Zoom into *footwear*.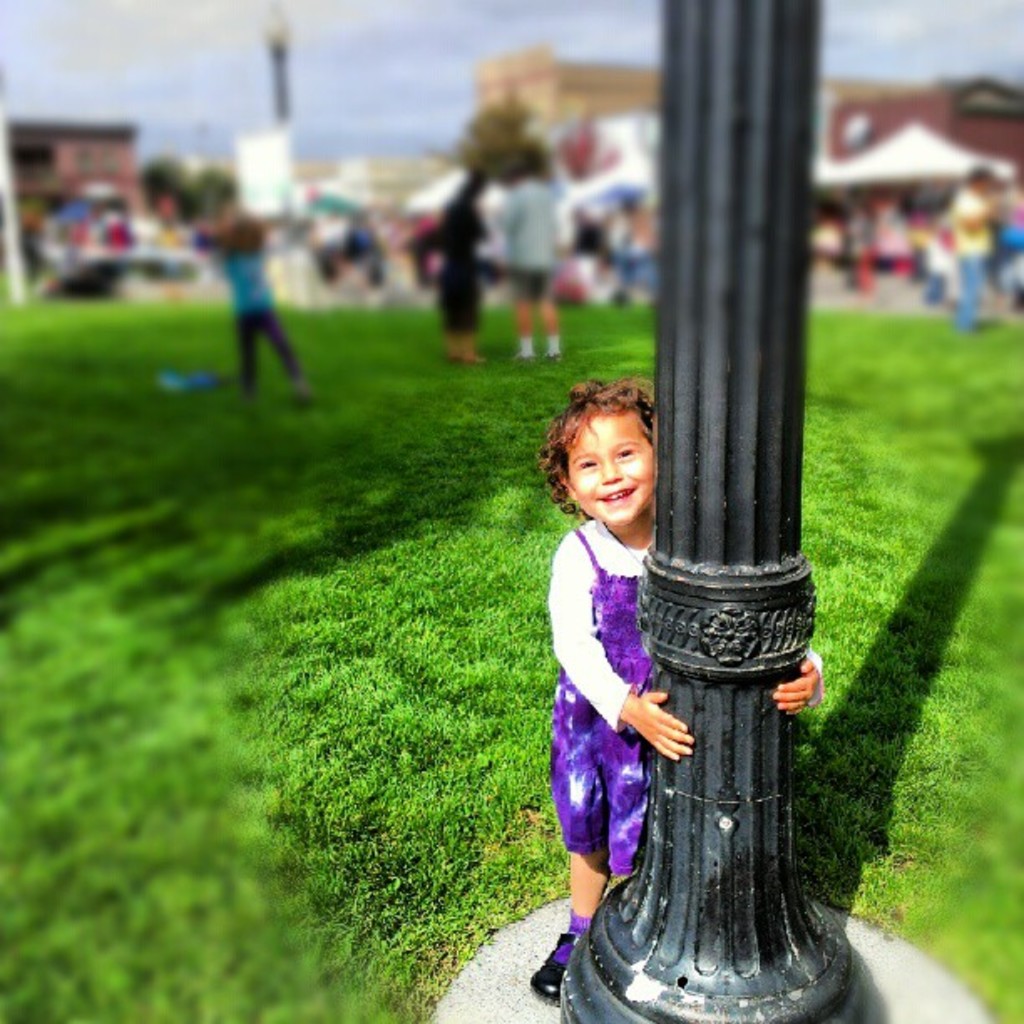
Zoom target: l=515, t=351, r=530, b=356.
